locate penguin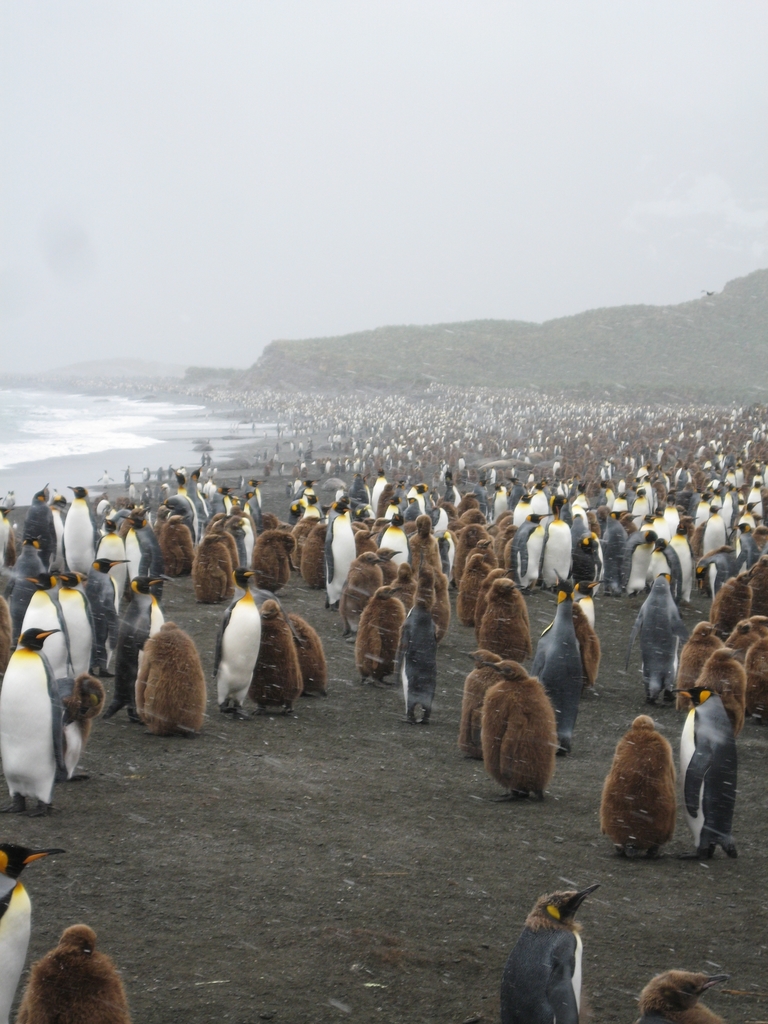
[x1=567, y1=589, x2=595, y2=637]
